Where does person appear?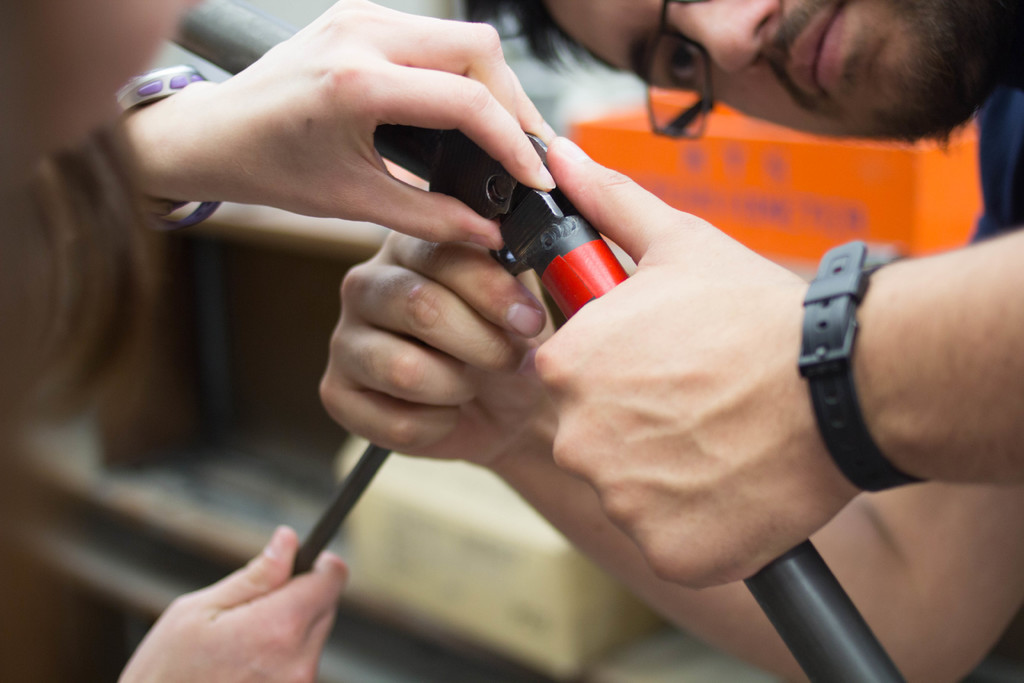
Appears at 0,0,556,682.
